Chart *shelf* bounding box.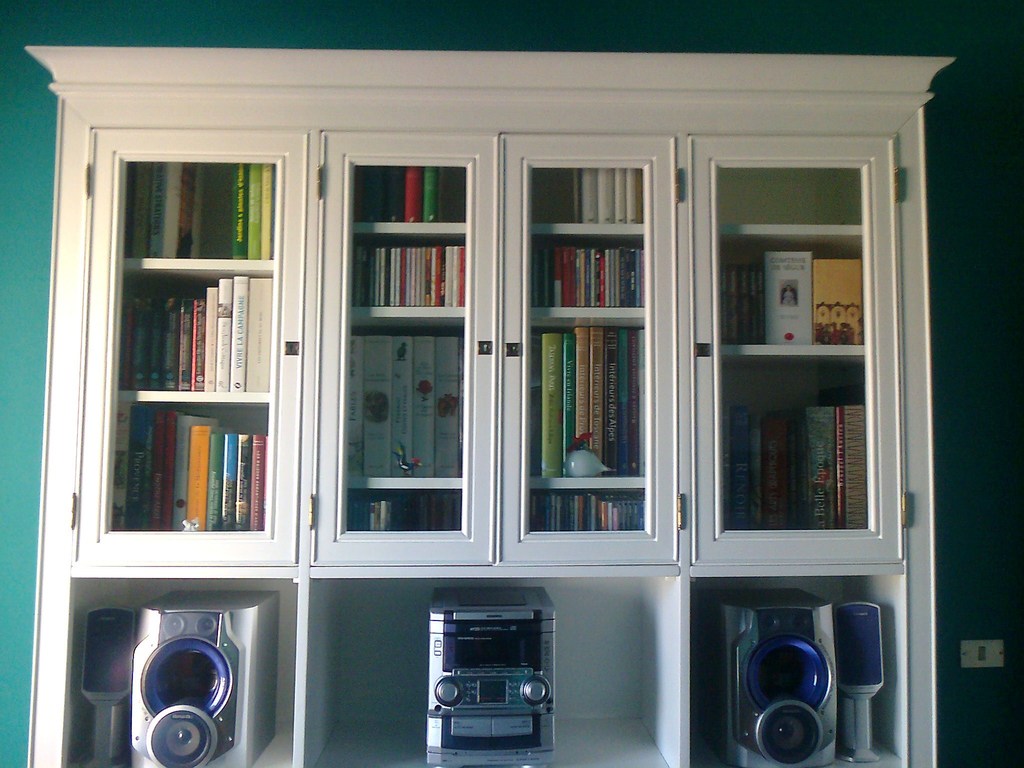
Charted: [x1=344, y1=316, x2=465, y2=495].
